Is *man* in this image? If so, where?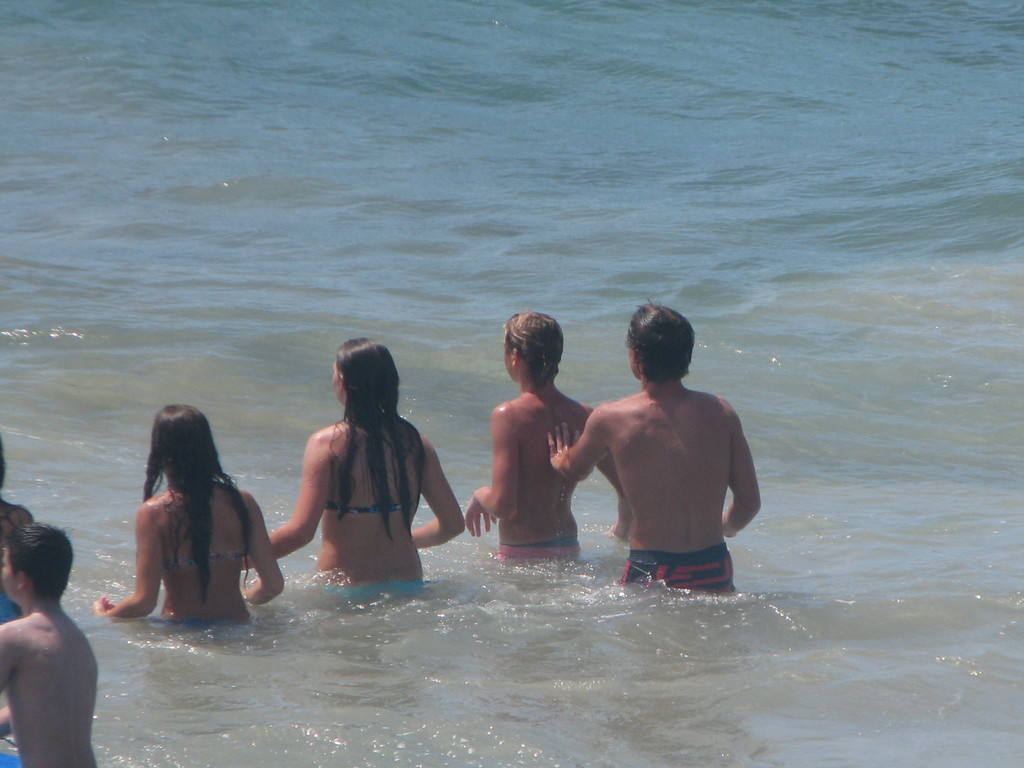
Yes, at {"x1": 557, "y1": 301, "x2": 768, "y2": 595}.
